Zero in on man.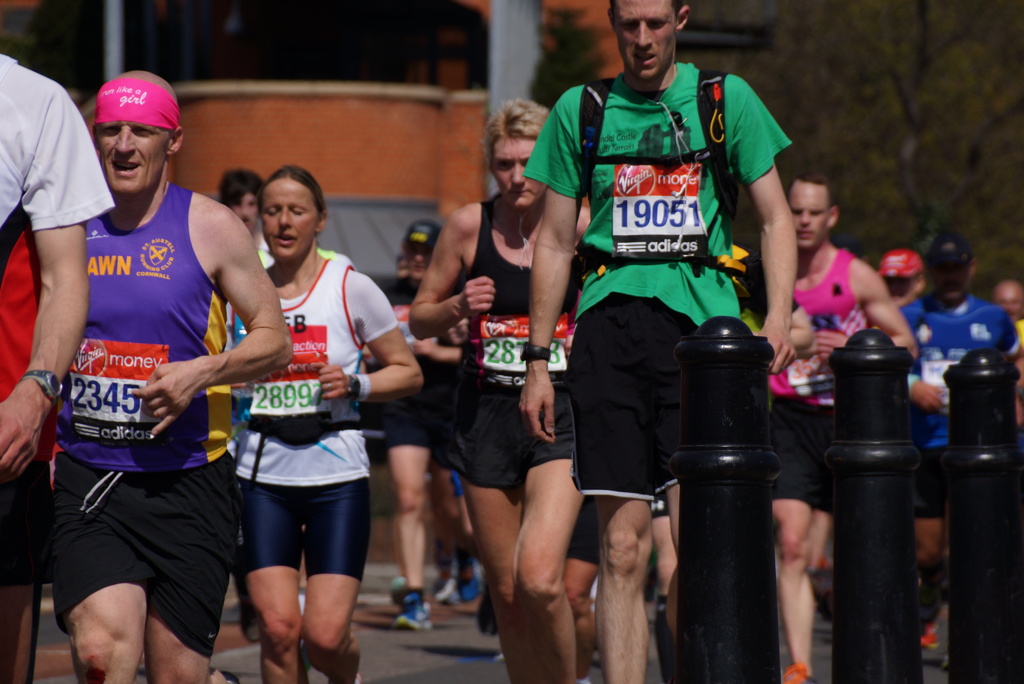
Zeroed in: Rect(380, 213, 451, 628).
